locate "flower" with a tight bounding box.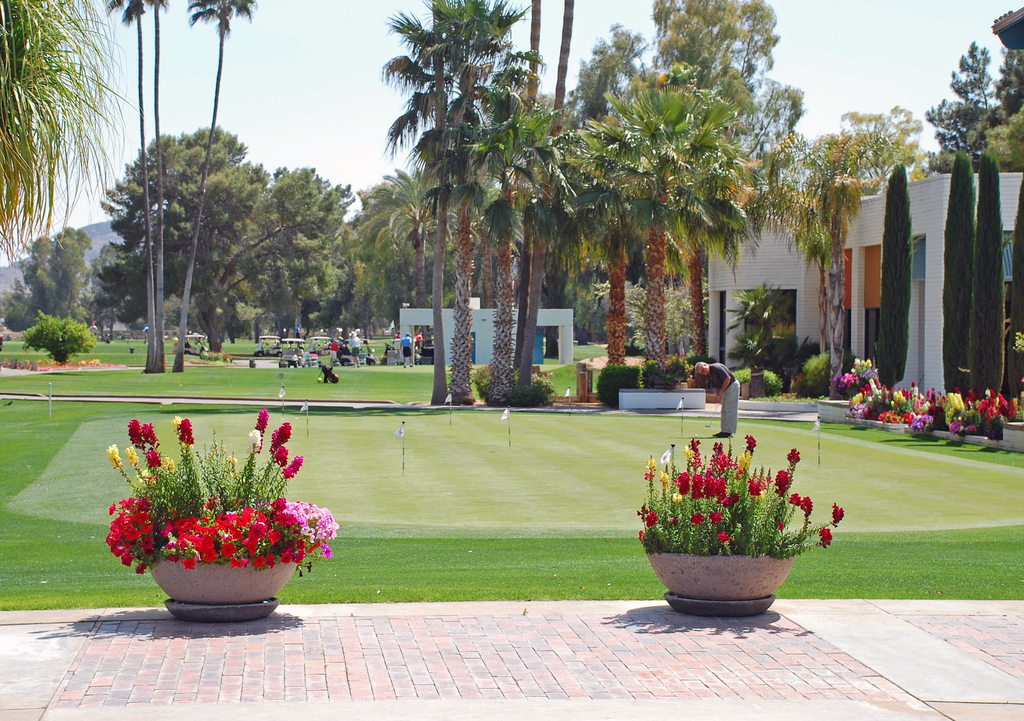
detection(854, 387, 881, 417).
